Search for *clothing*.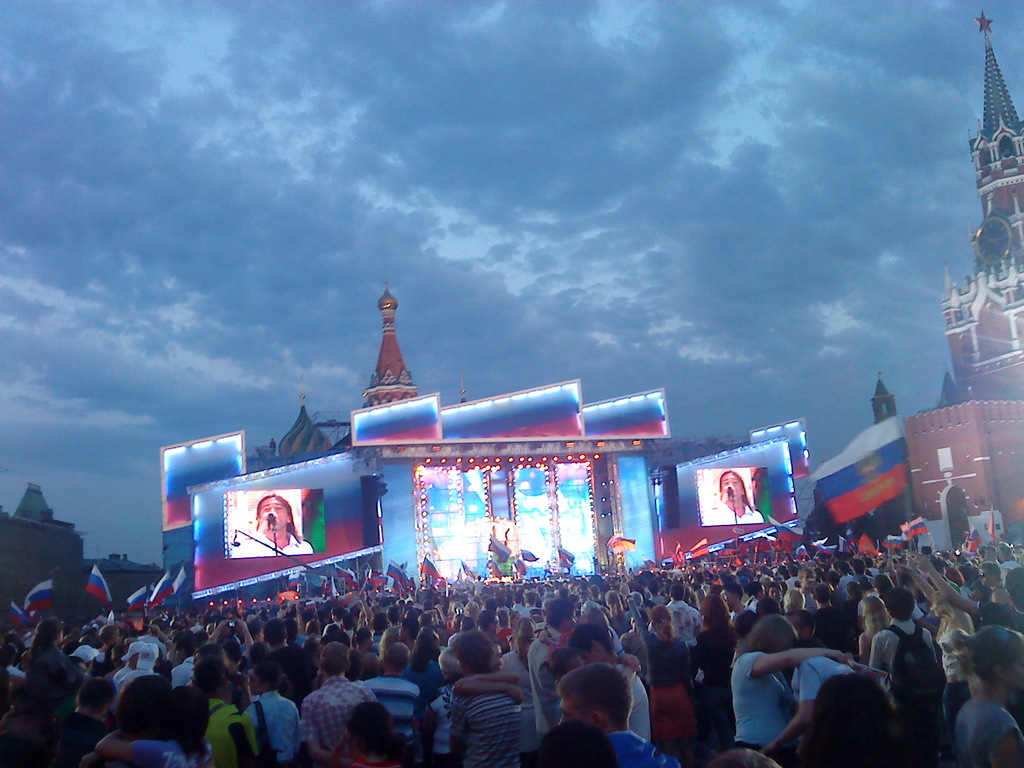
Found at 790 644 858 716.
